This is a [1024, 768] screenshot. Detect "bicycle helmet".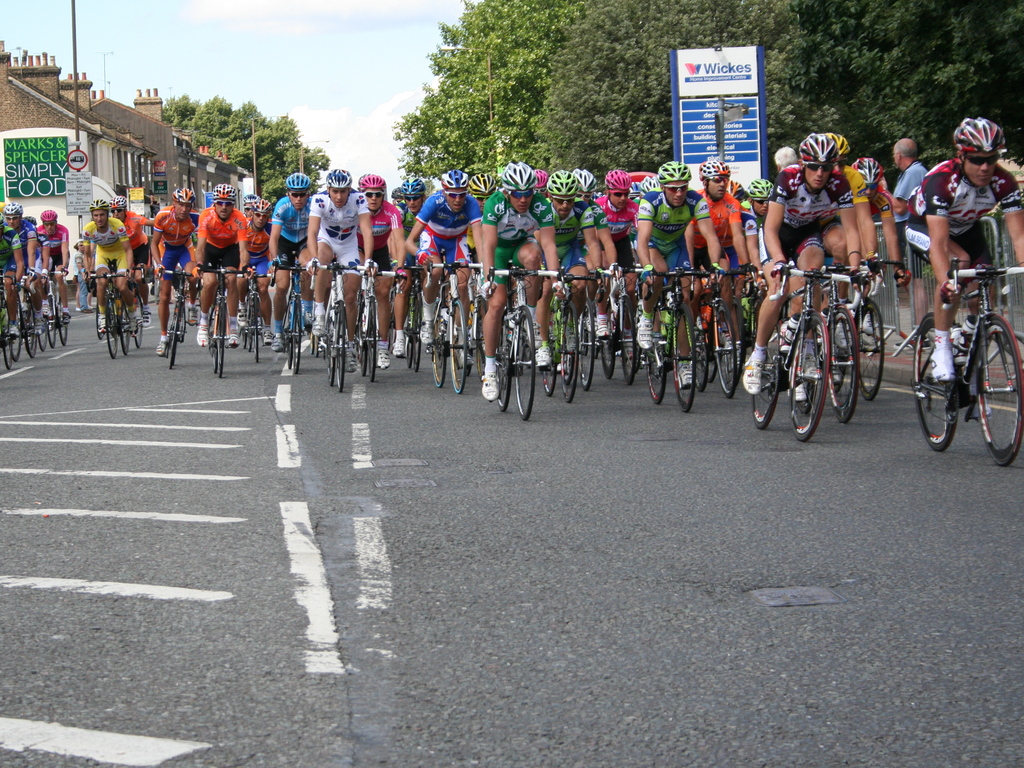
[x1=326, y1=168, x2=351, y2=188].
